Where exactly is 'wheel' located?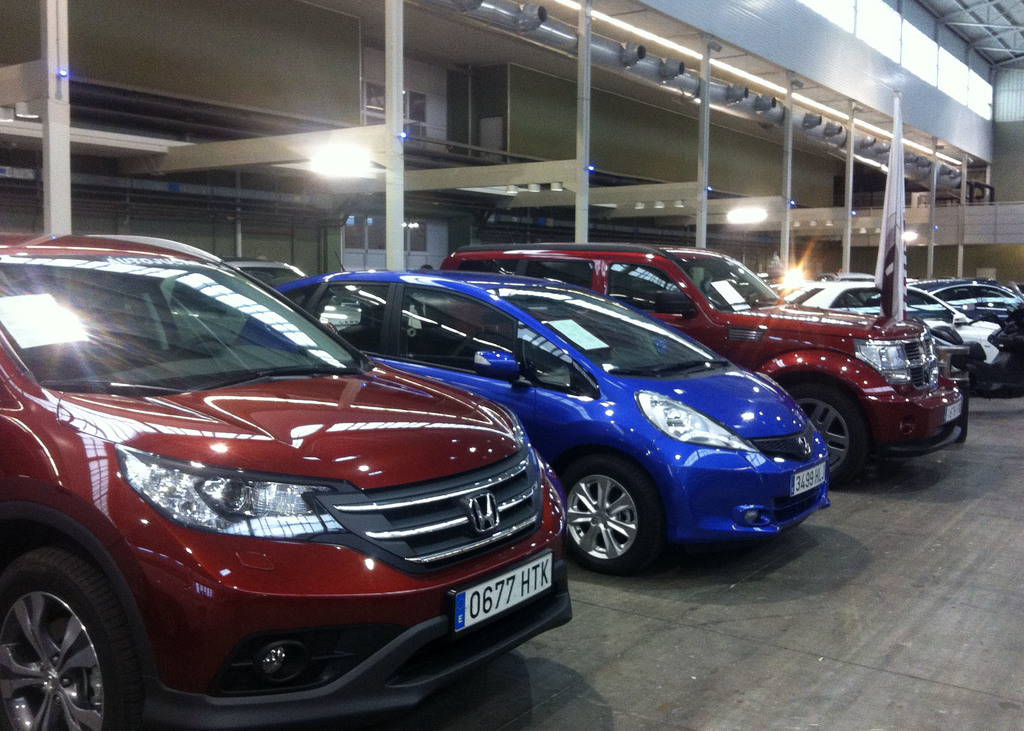
Its bounding box is (168,333,234,360).
